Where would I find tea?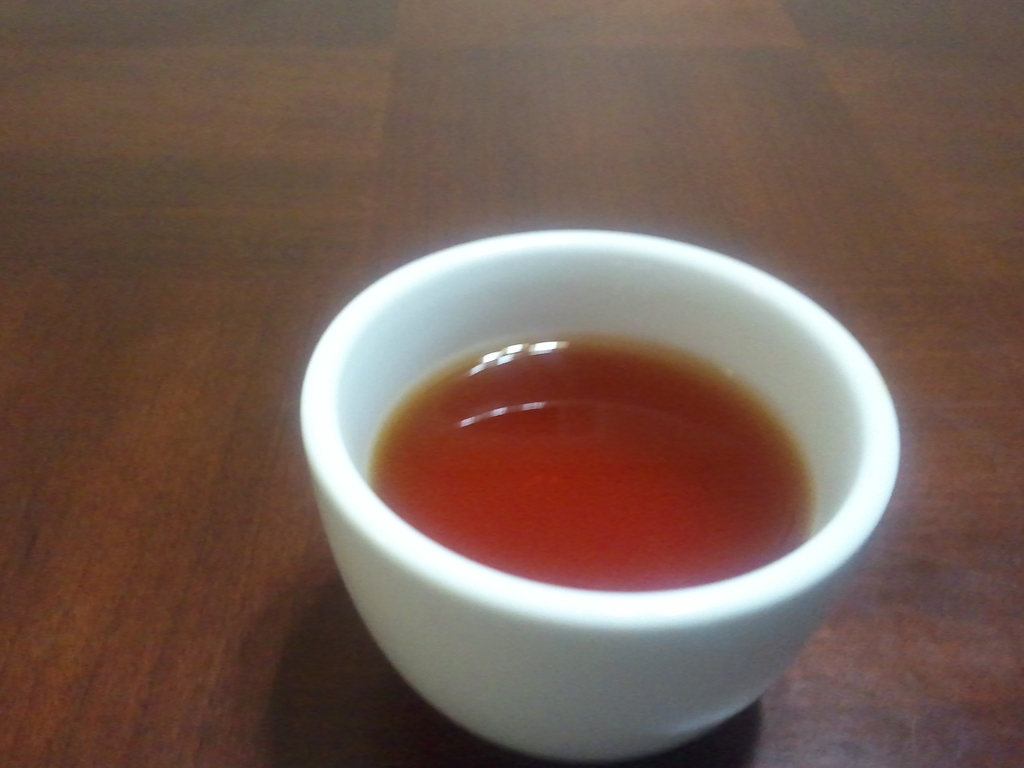
At rect(371, 338, 811, 595).
